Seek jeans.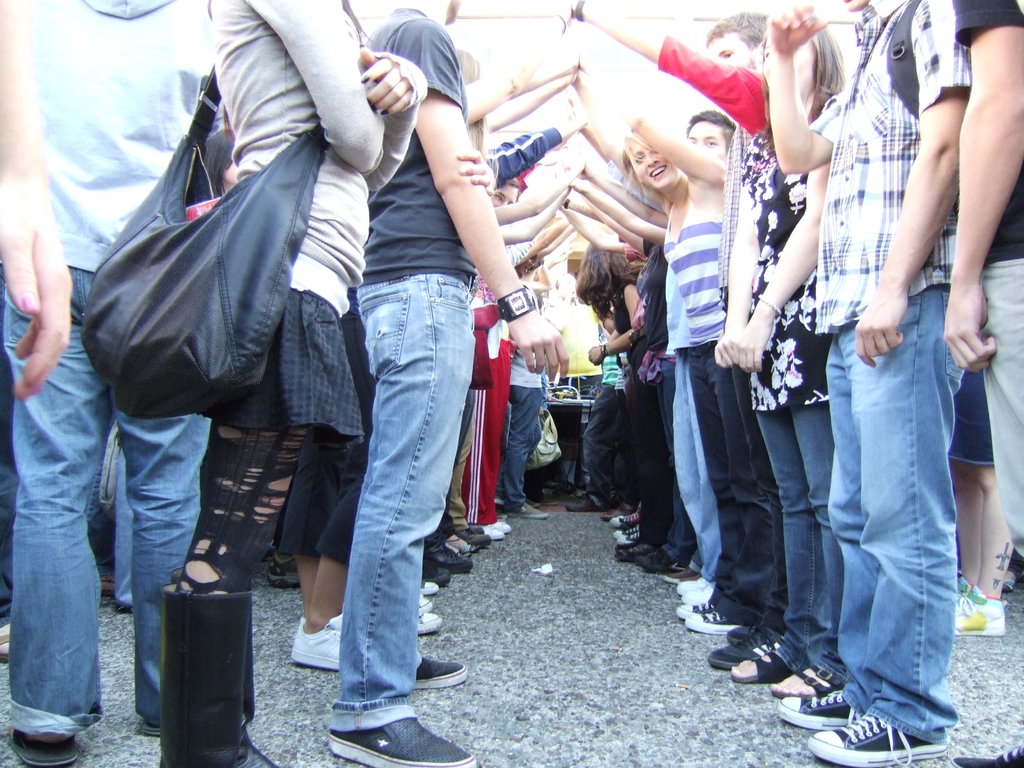
box=[757, 404, 834, 683].
